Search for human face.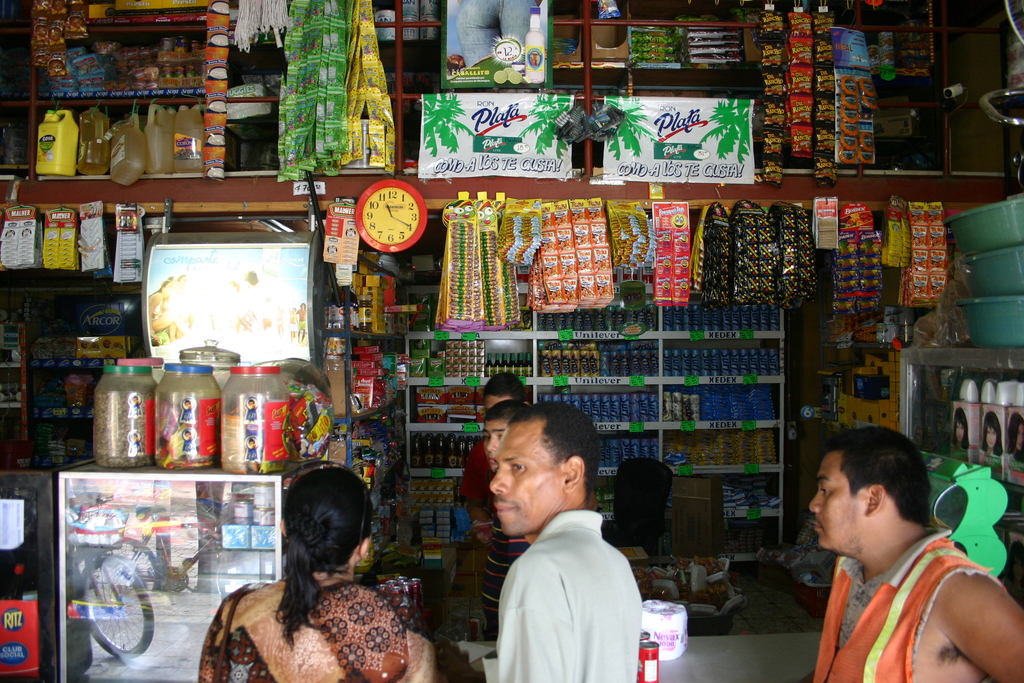
Found at 810,451,863,556.
